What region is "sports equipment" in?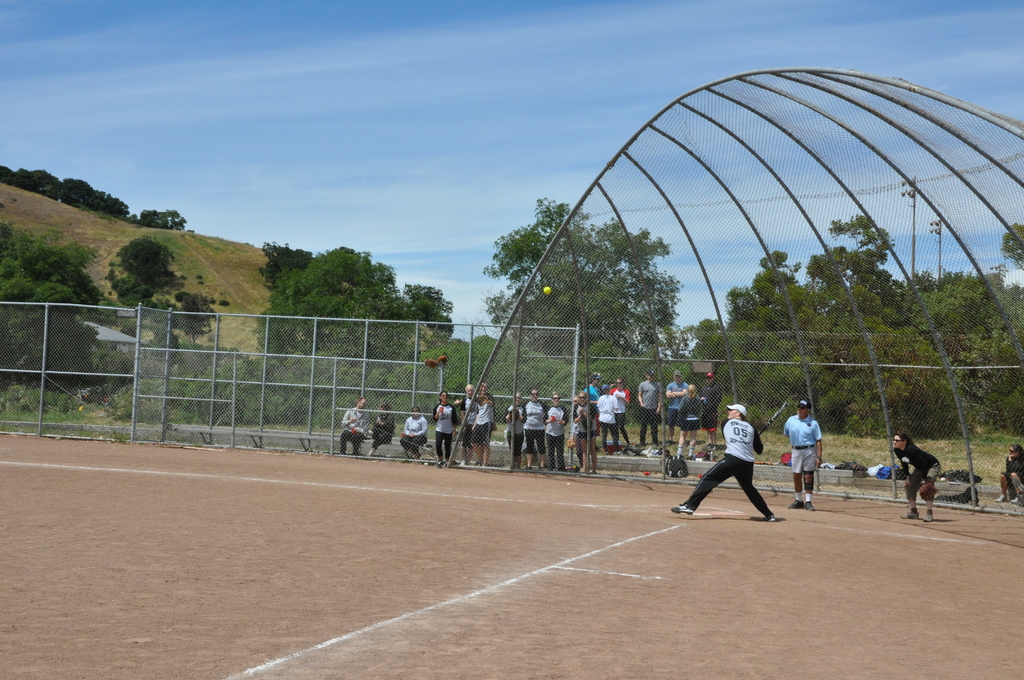
(920,476,938,503).
